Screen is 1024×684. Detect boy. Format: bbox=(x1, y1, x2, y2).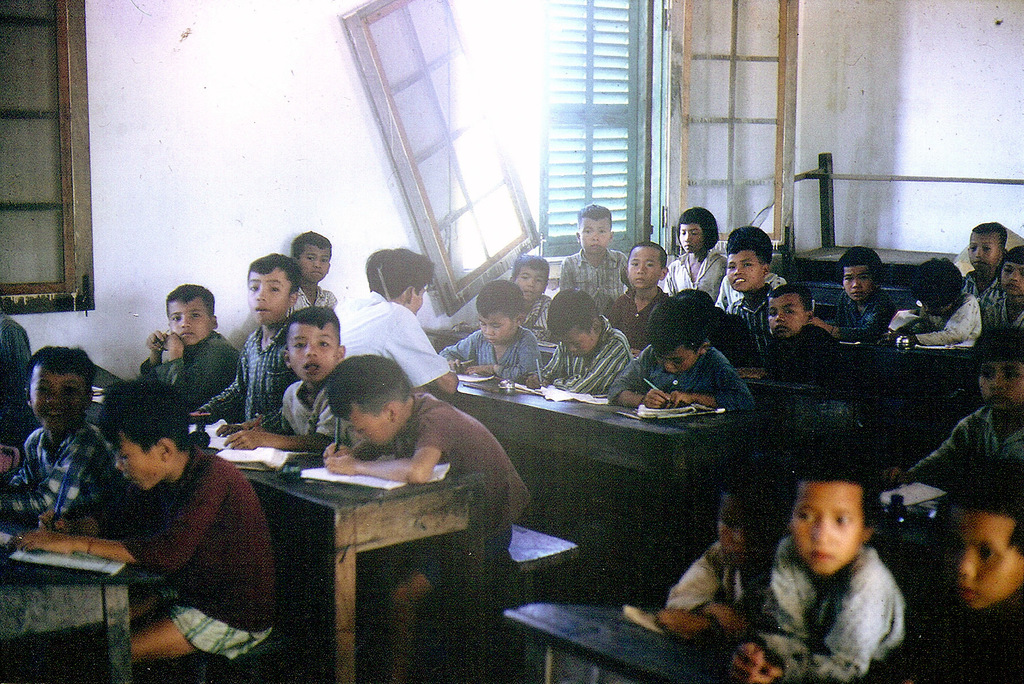
bbox=(962, 221, 1009, 292).
